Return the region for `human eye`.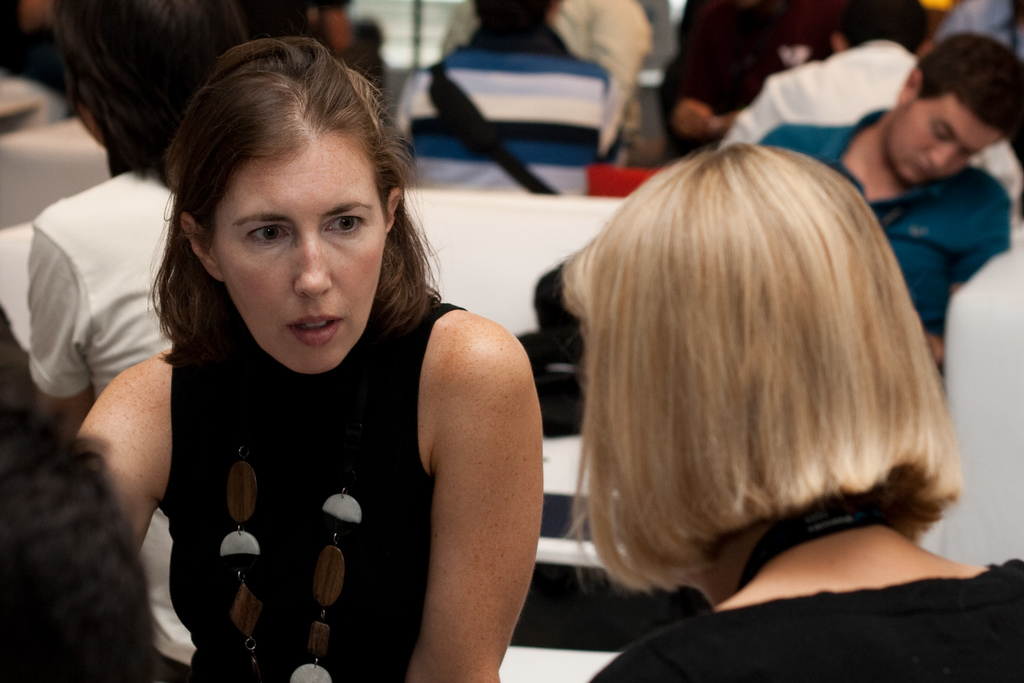
319, 210, 367, 240.
